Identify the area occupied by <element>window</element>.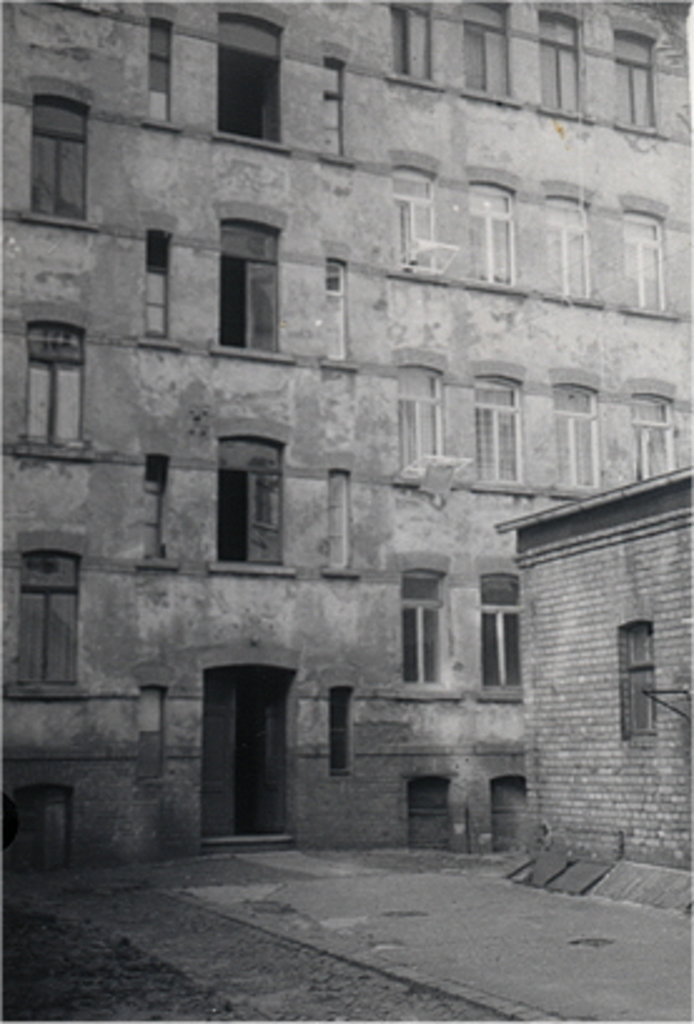
Area: region(629, 376, 679, 488).
